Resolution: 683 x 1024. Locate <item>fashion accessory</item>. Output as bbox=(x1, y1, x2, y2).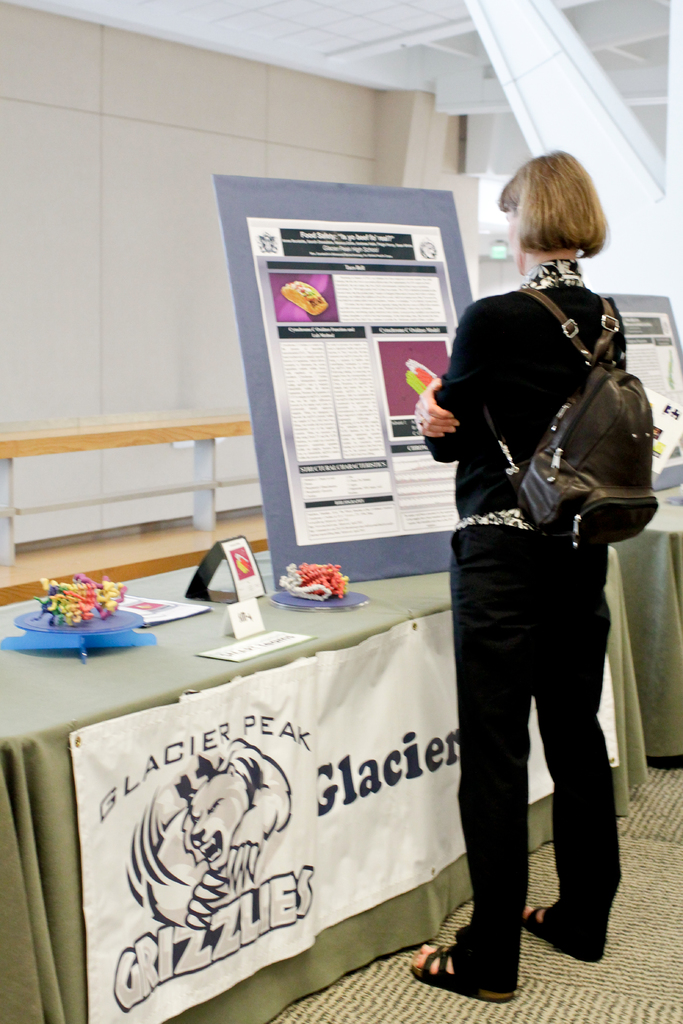
bbox=(411, 944, 518, 1000).
